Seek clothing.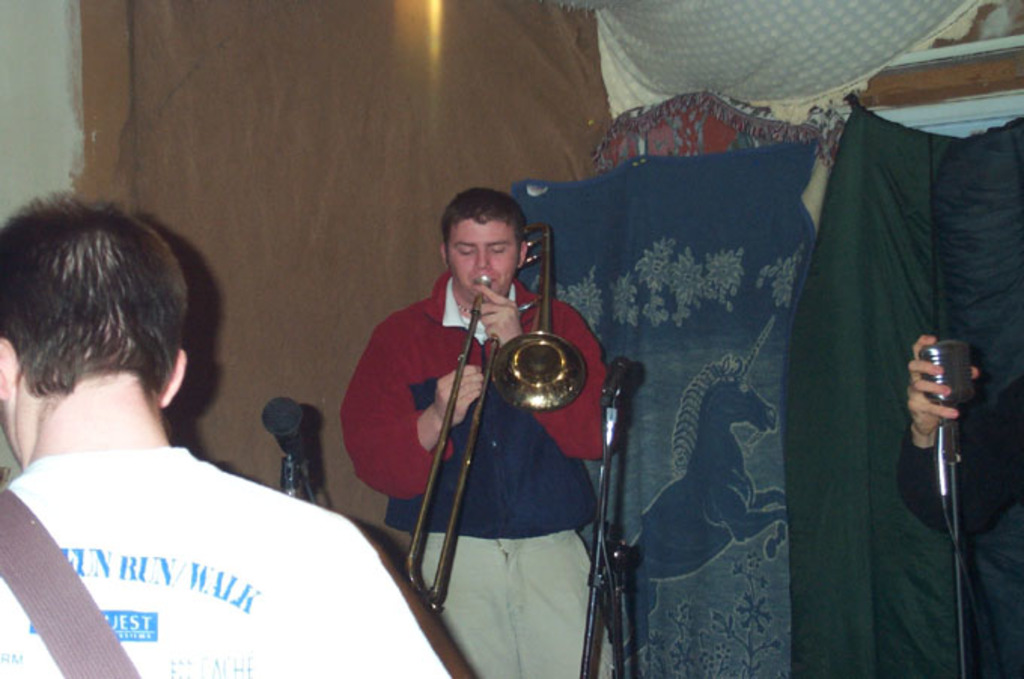
<box>0,446,444,677</box>.
